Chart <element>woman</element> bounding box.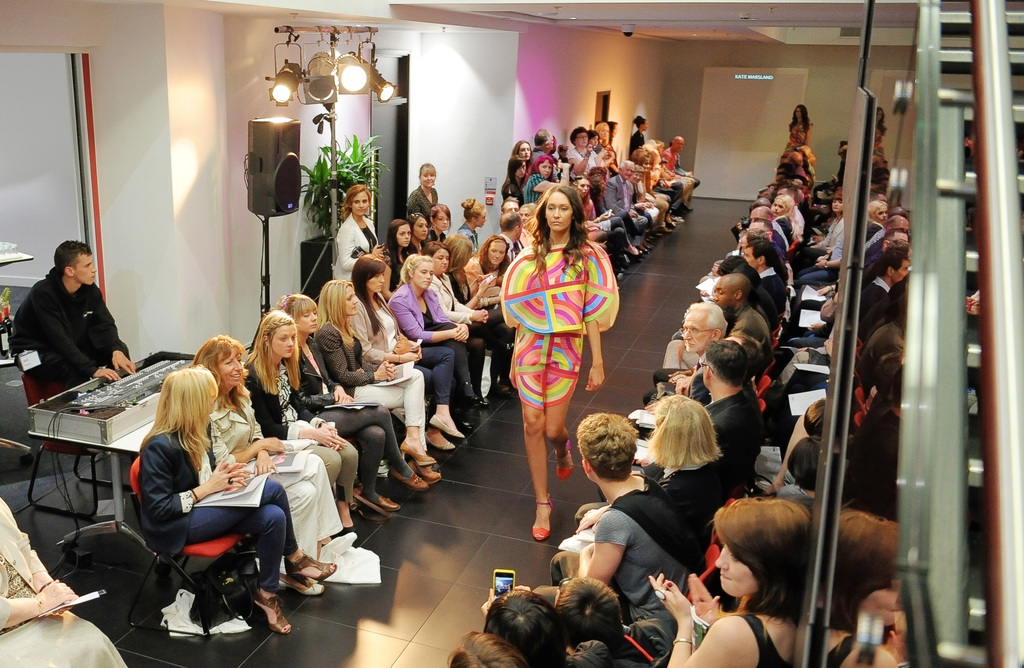
Charted: crop(441, 234, 529, 405).
